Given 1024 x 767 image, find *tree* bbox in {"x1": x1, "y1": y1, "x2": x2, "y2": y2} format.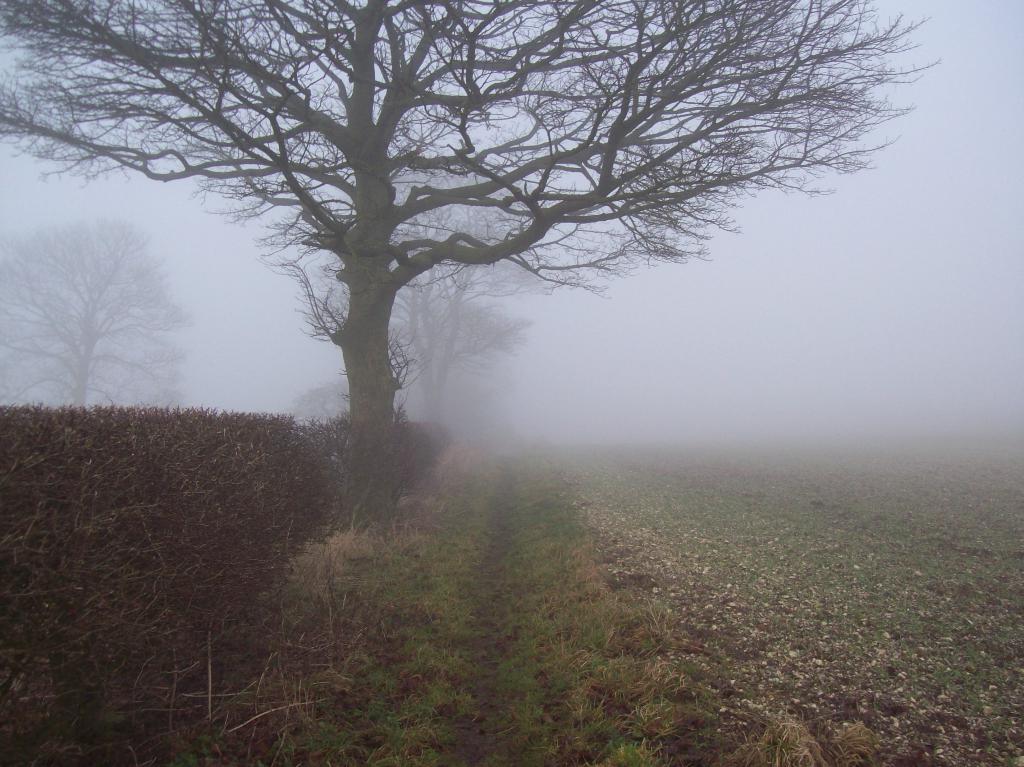
{"x1": 0, "y1": 209, "x2": 193, "y2": 412}.
